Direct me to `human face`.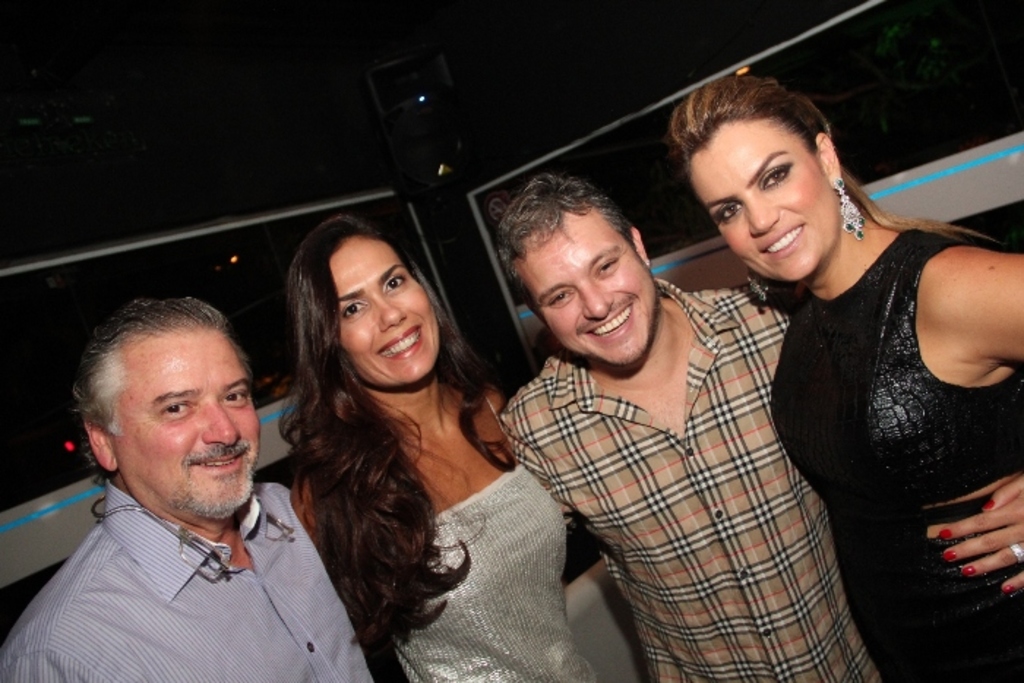
Direction: [x1=108, y1=326, x2=257, y2=510].
